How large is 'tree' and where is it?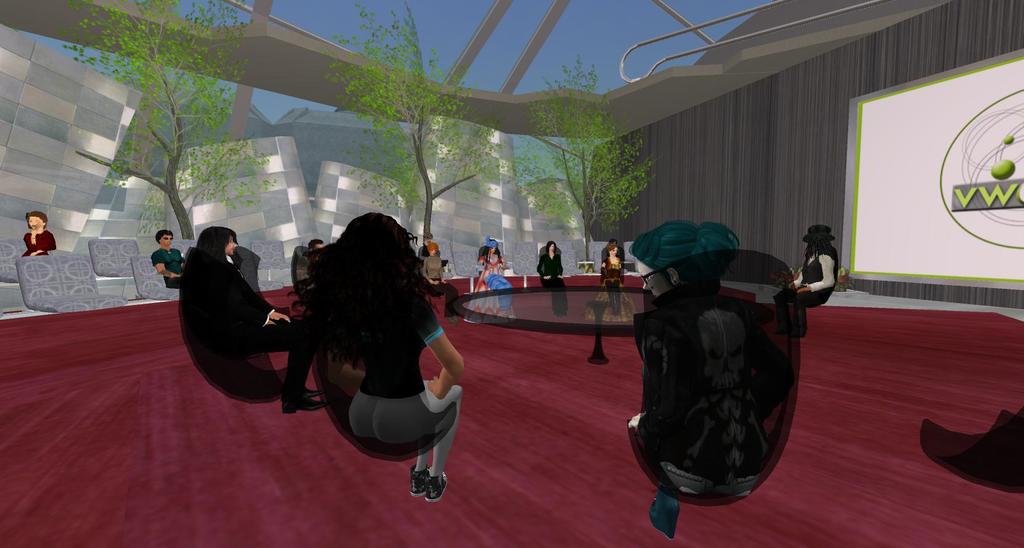
Bounding box: BBox(328, 0, 513, 262).
